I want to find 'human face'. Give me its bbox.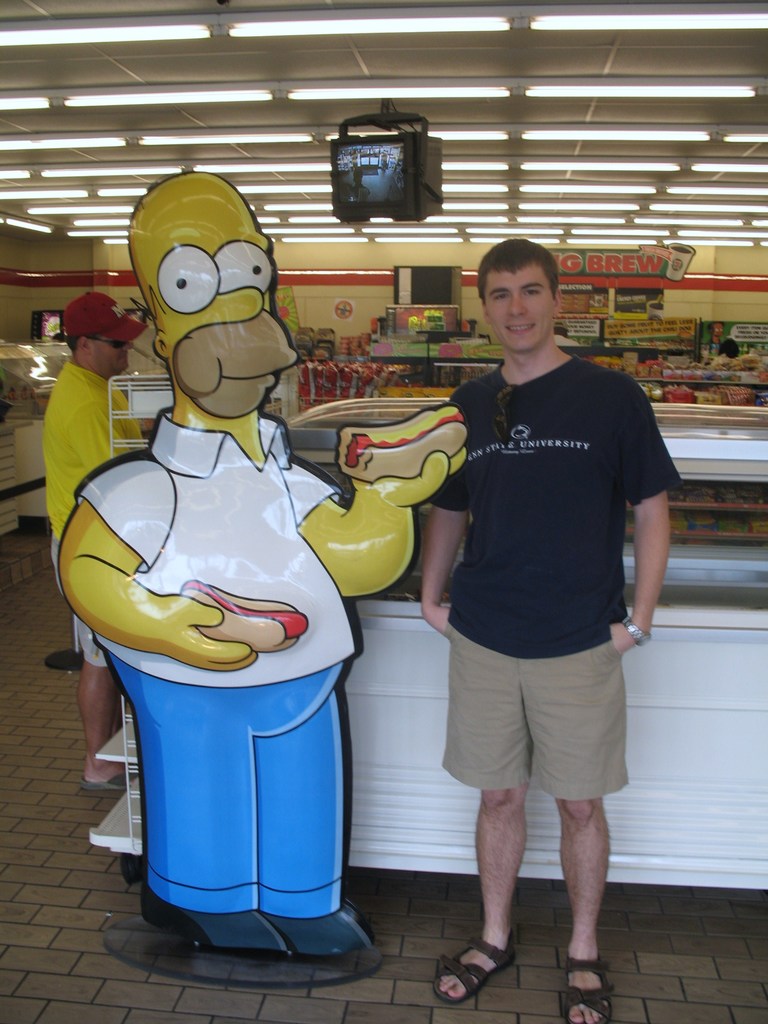
box(97, 332, 131, 376).
